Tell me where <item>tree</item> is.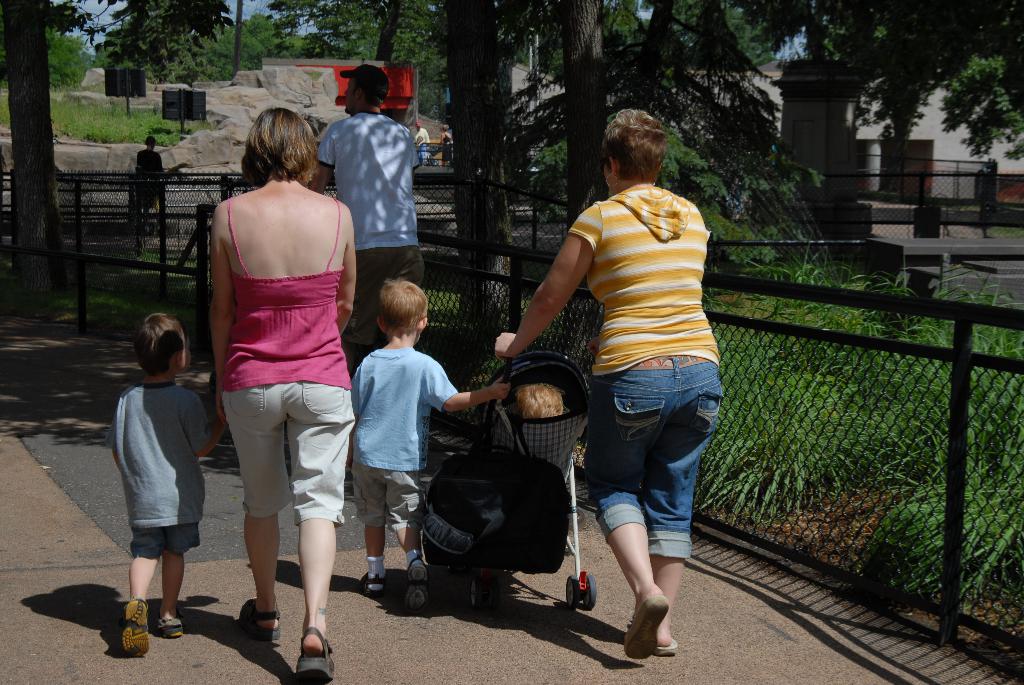
<item>tree</item> is at x1=433 y1=0 x2=545 y2=381.
